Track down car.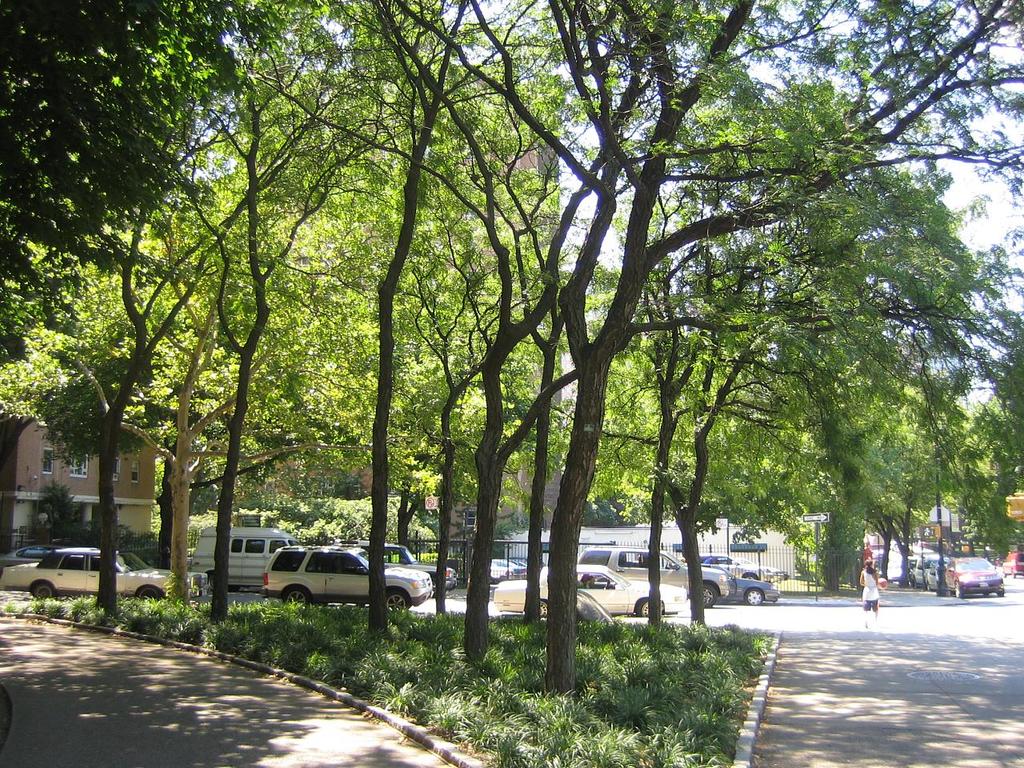
Tracked to (left=919, top=556, right=946, bottom=594).
